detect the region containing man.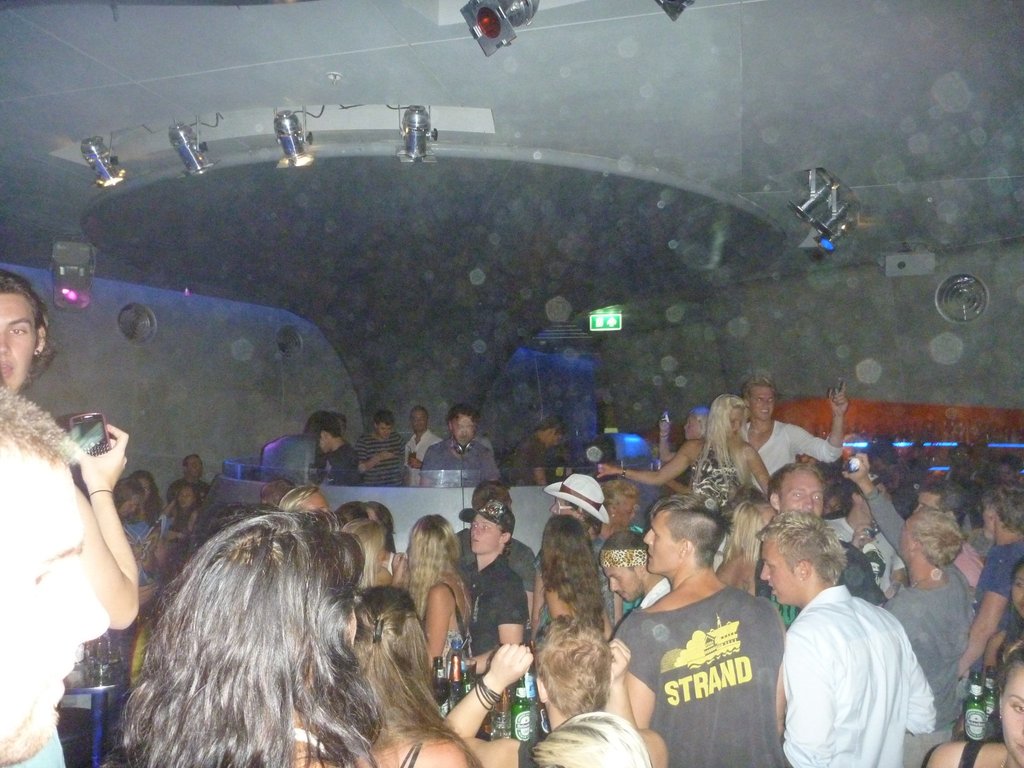
[left=842, top=456, right=975, bottom=767].
